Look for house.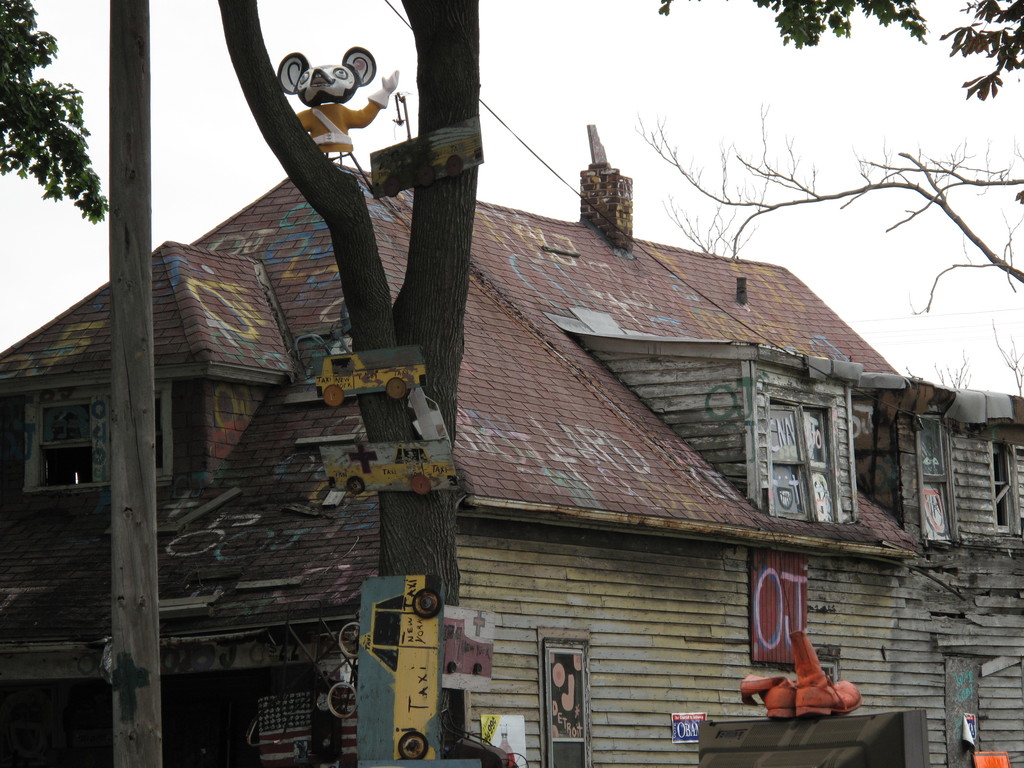
Found: 0, 157, 952, 765.
